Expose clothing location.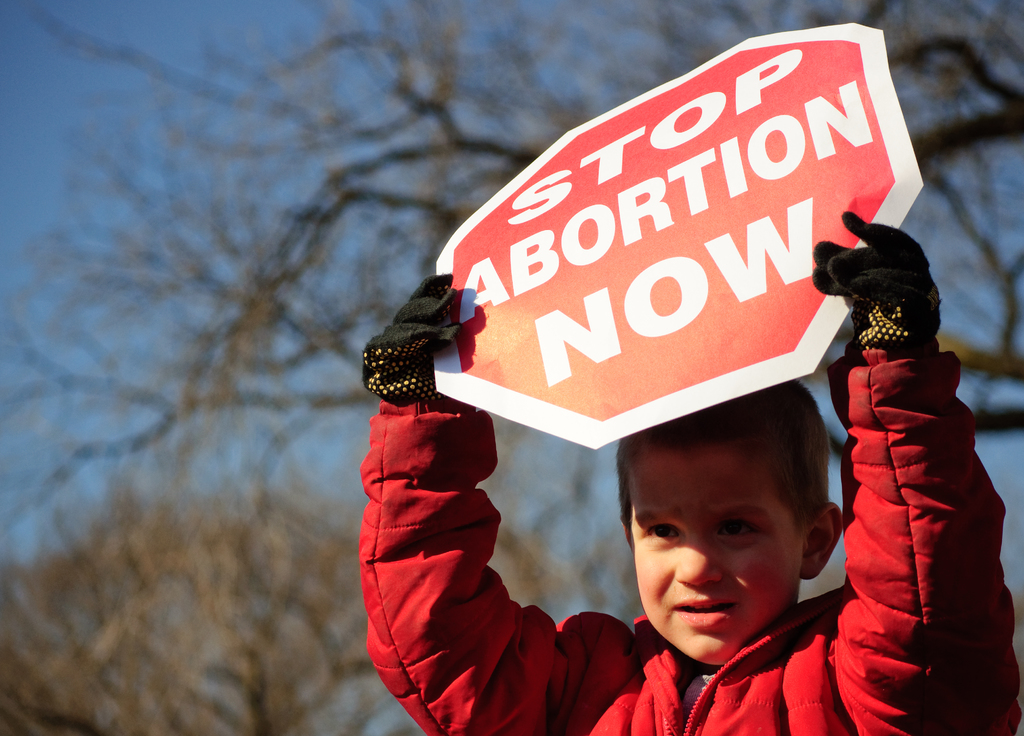
Exposed at [x1=362, y1=399, x2=1020, y2=735].
